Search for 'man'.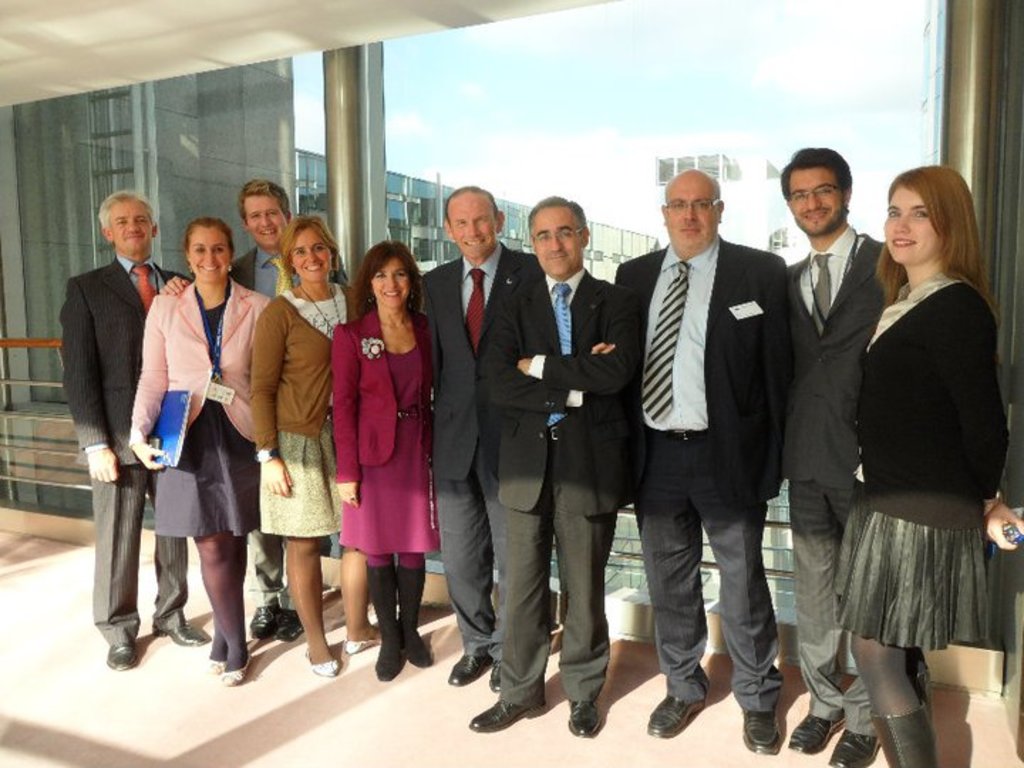
Found at Rect(466, 195, 637, 737).
